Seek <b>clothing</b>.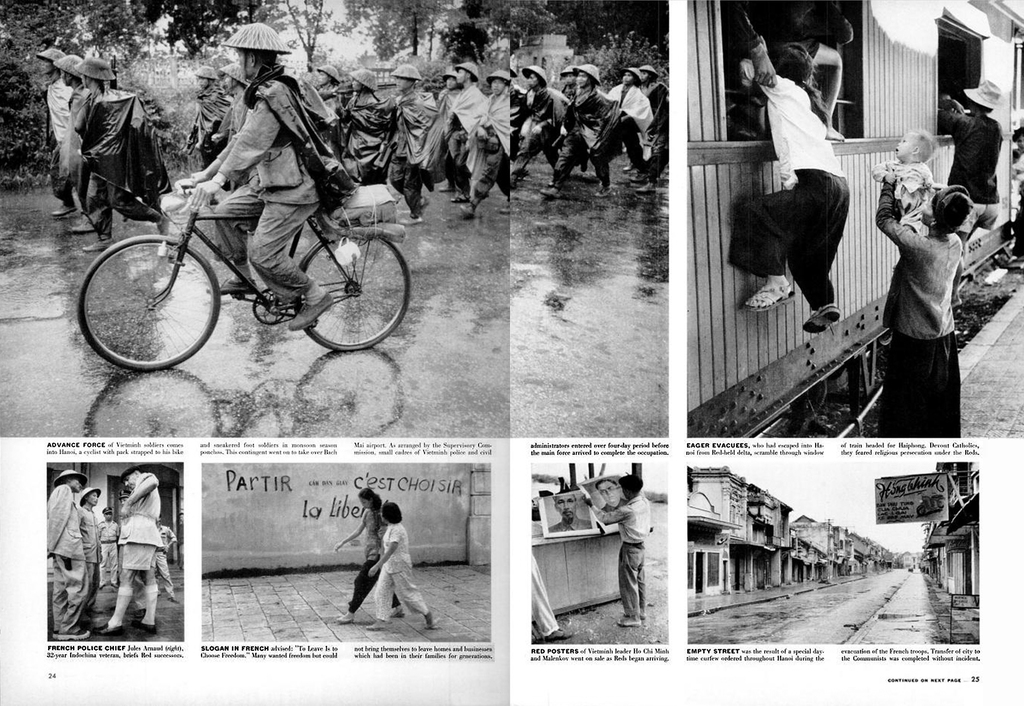
77, 82, 158, 238.
